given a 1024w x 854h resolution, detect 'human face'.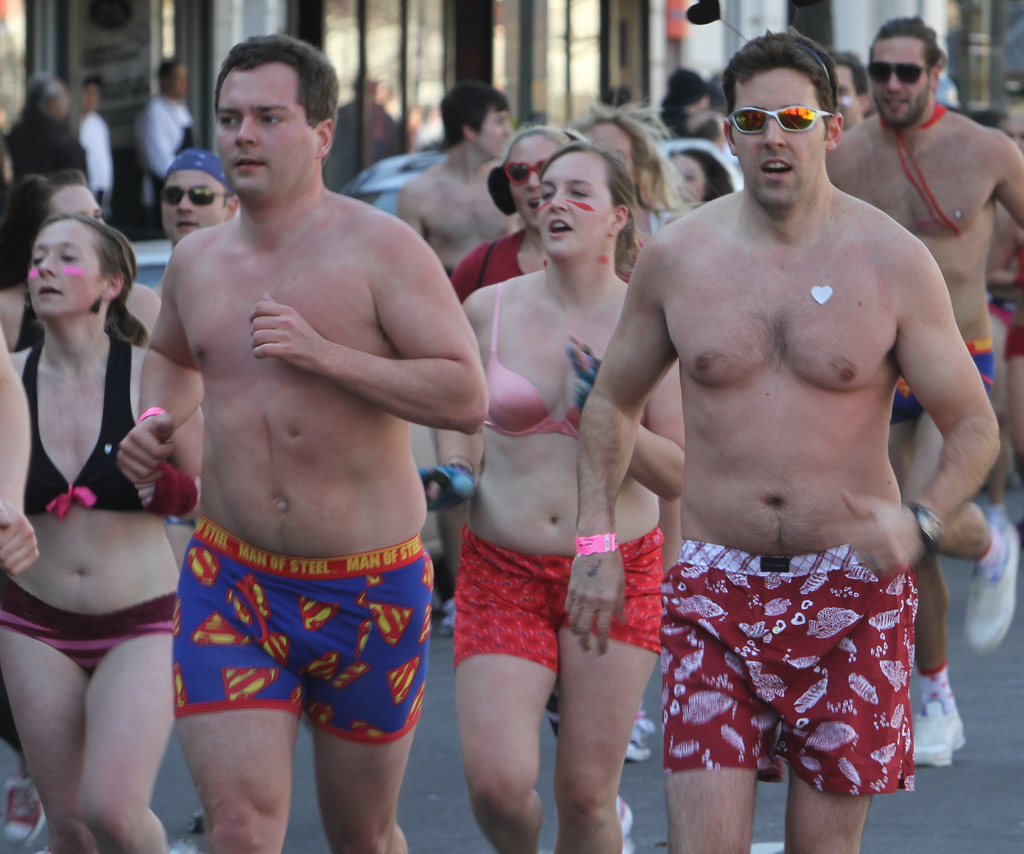
44 175 104 224.
